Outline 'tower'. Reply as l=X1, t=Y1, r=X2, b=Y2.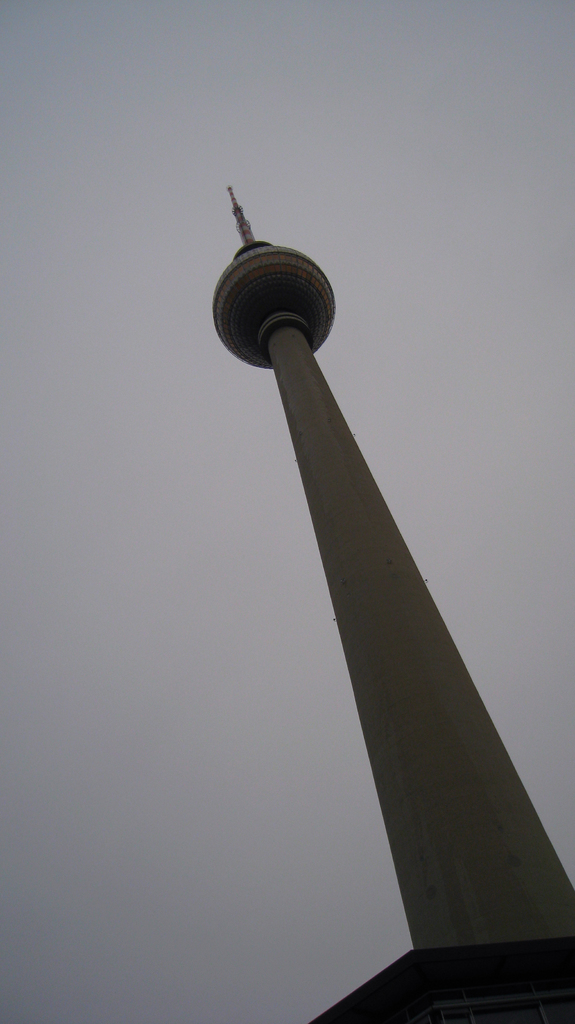
l=206, t=199, r=555, b=981.
